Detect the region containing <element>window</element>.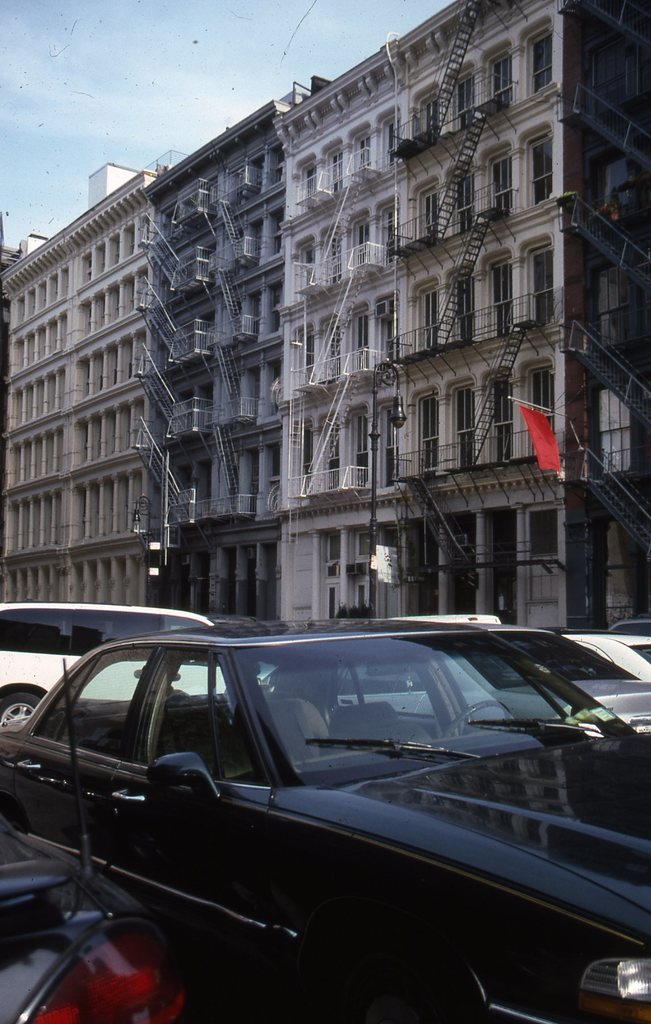
pyautogui.locateOnScreen(331, 236, 340, 285).
